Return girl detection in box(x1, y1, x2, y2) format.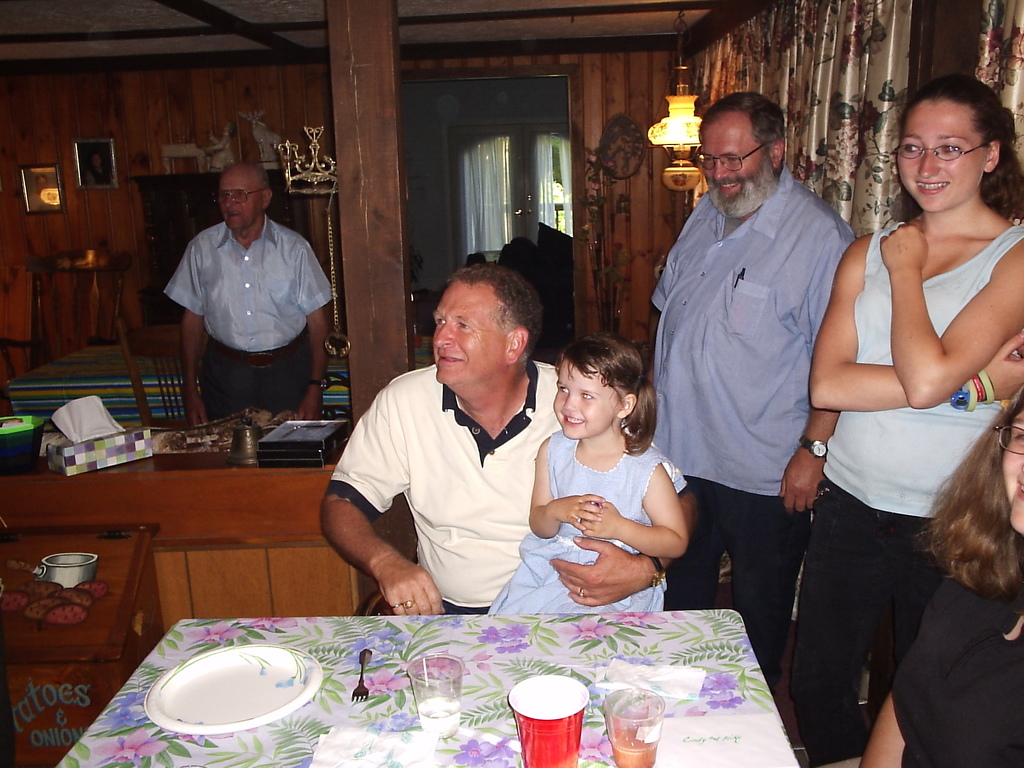
box(488, 333, 687, 612).
